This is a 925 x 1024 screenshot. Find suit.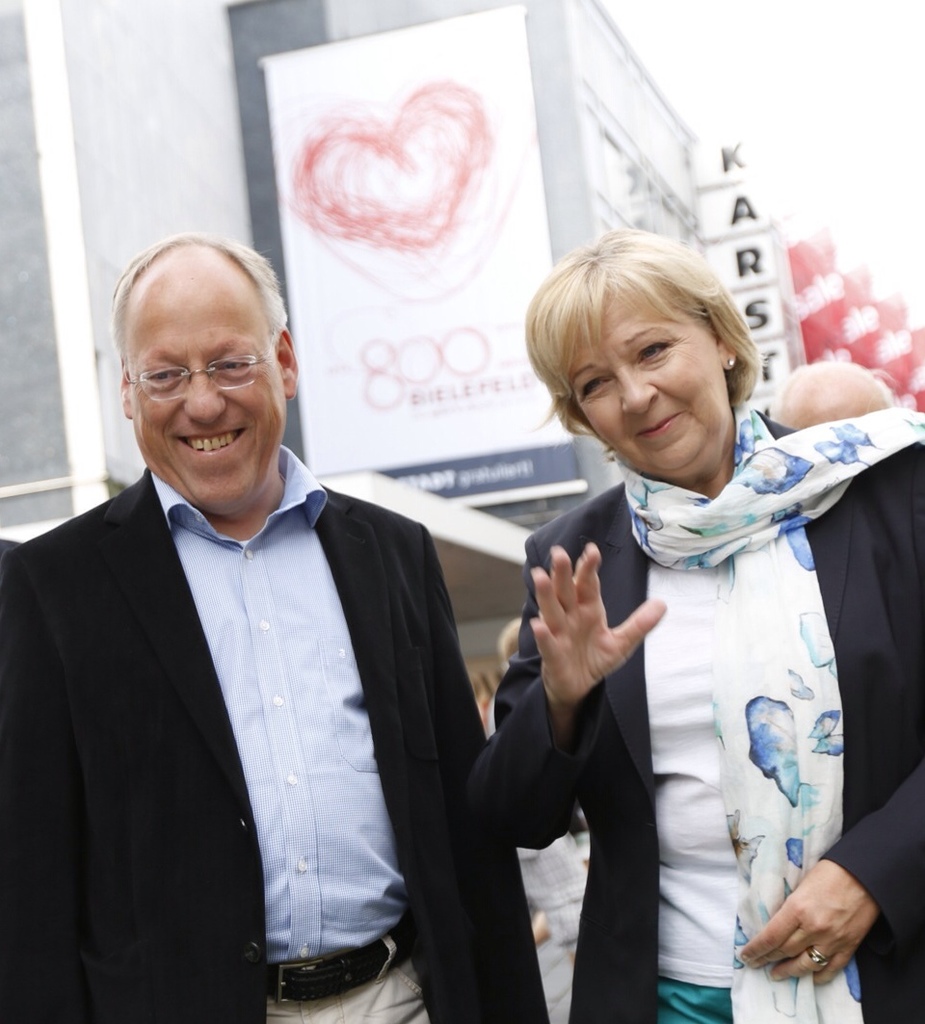
Bounding box: BBox(465, 409, 924, 1023).
